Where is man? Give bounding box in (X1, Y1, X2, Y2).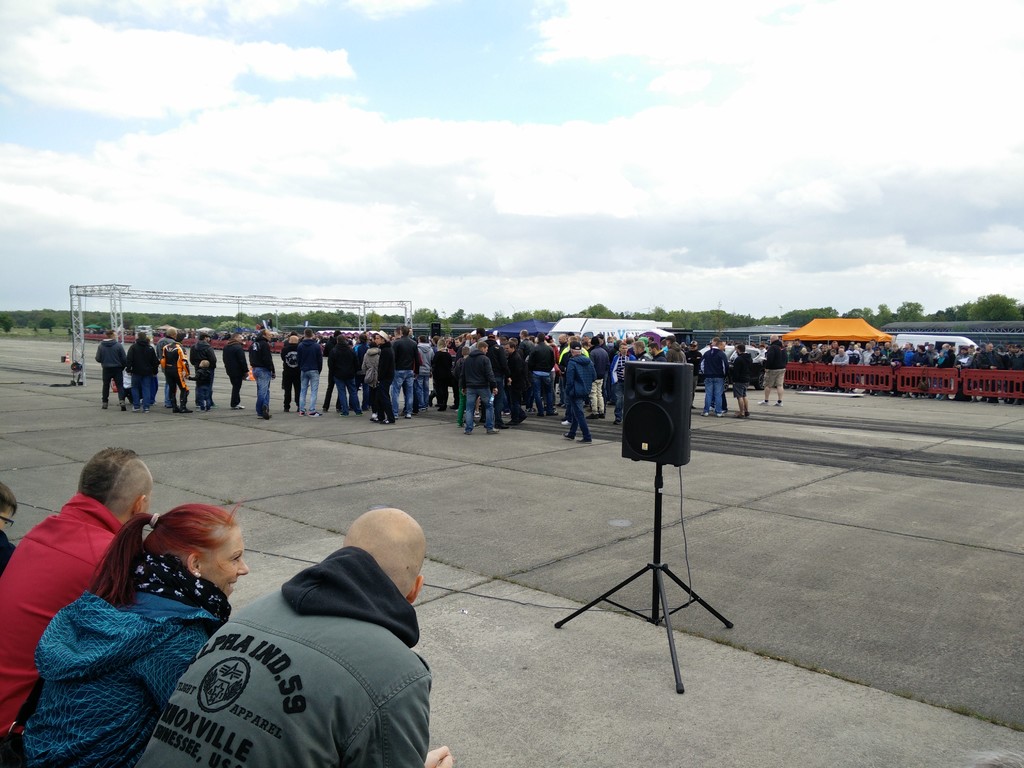
(130, 508, 452, 767).
